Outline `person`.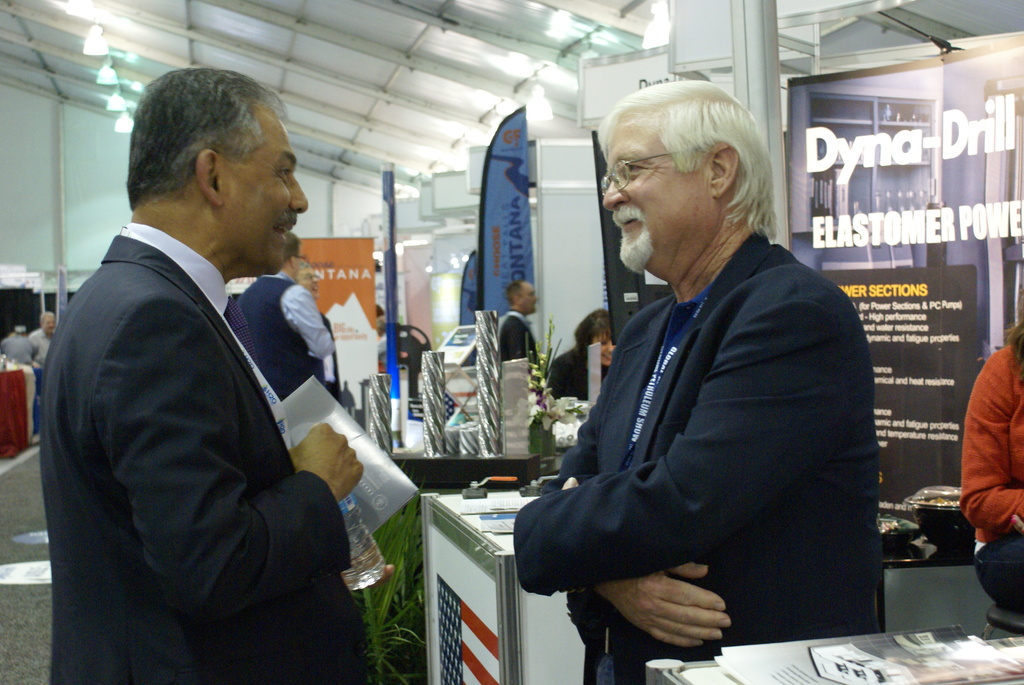
Outline: box=[491, 276, 538, 393].
